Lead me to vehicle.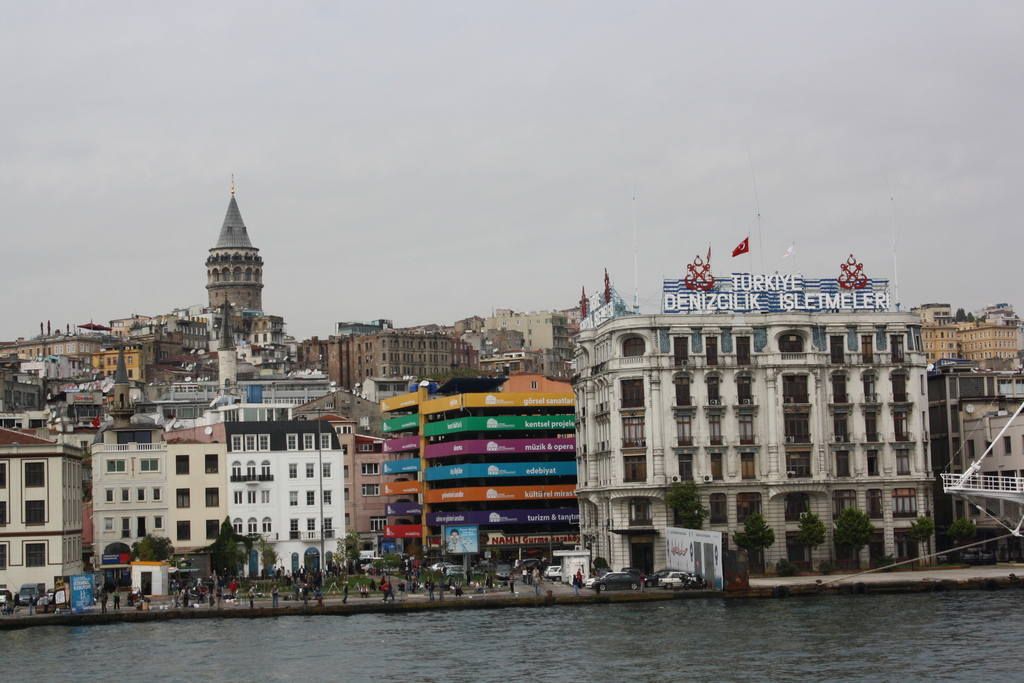
Lead to locate(433, 557, 448, 573).
